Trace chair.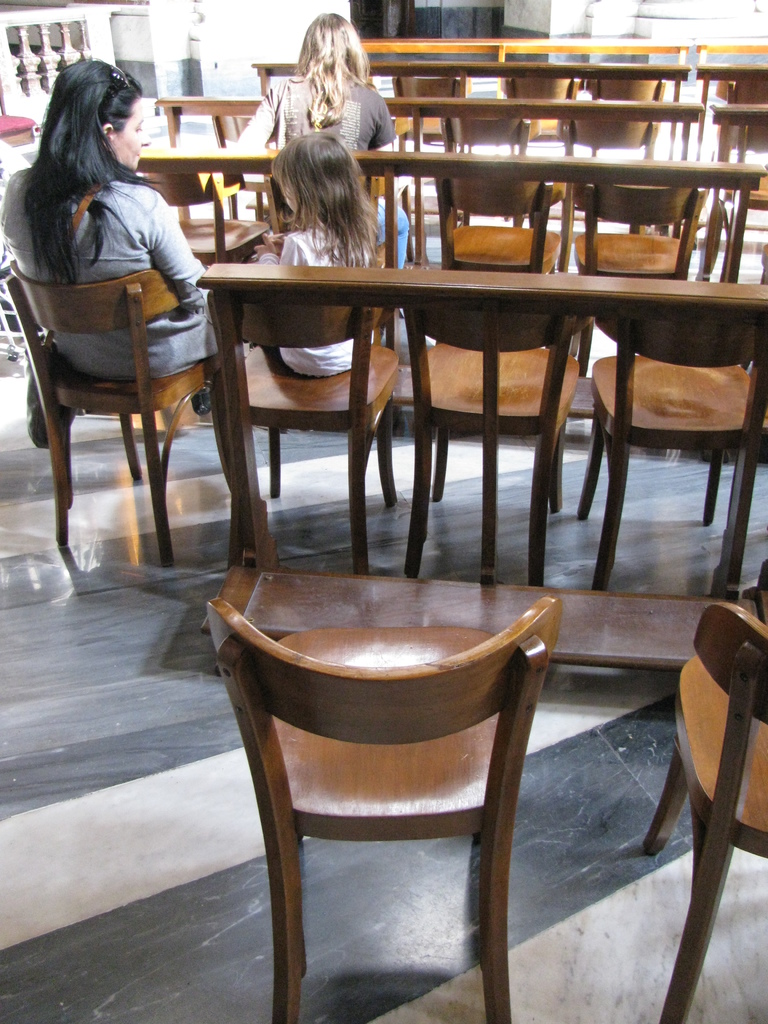
Traced to crop(555, 104, 657, 153).
